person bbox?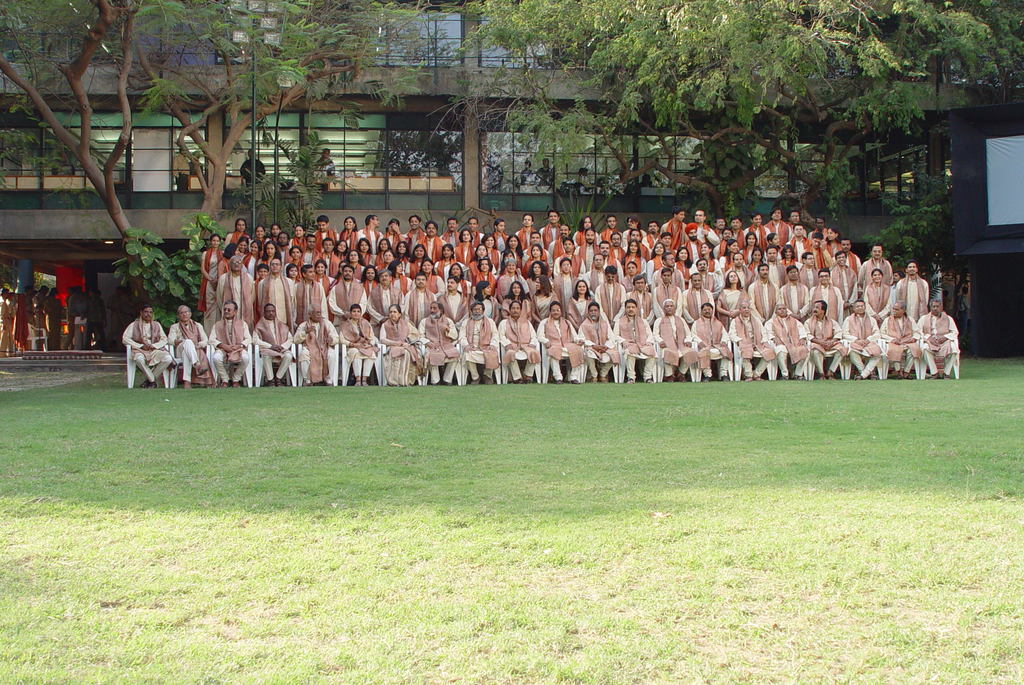
box=[253, 302, 290, 385]
